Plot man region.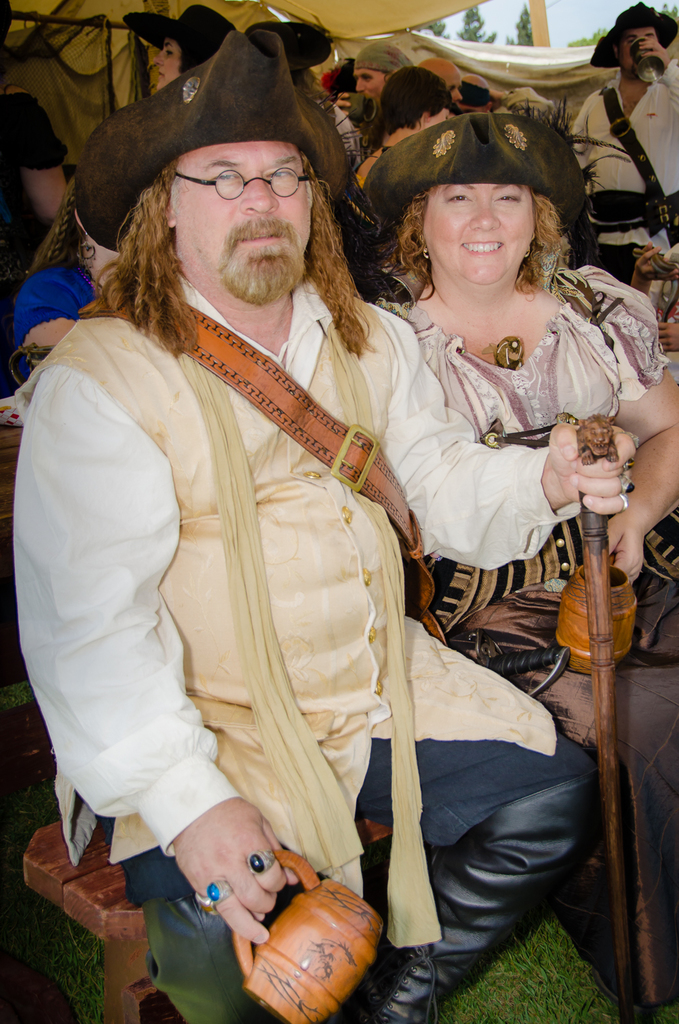
Plotted at x1=8 y1=29 x2=635 y2=1023.
